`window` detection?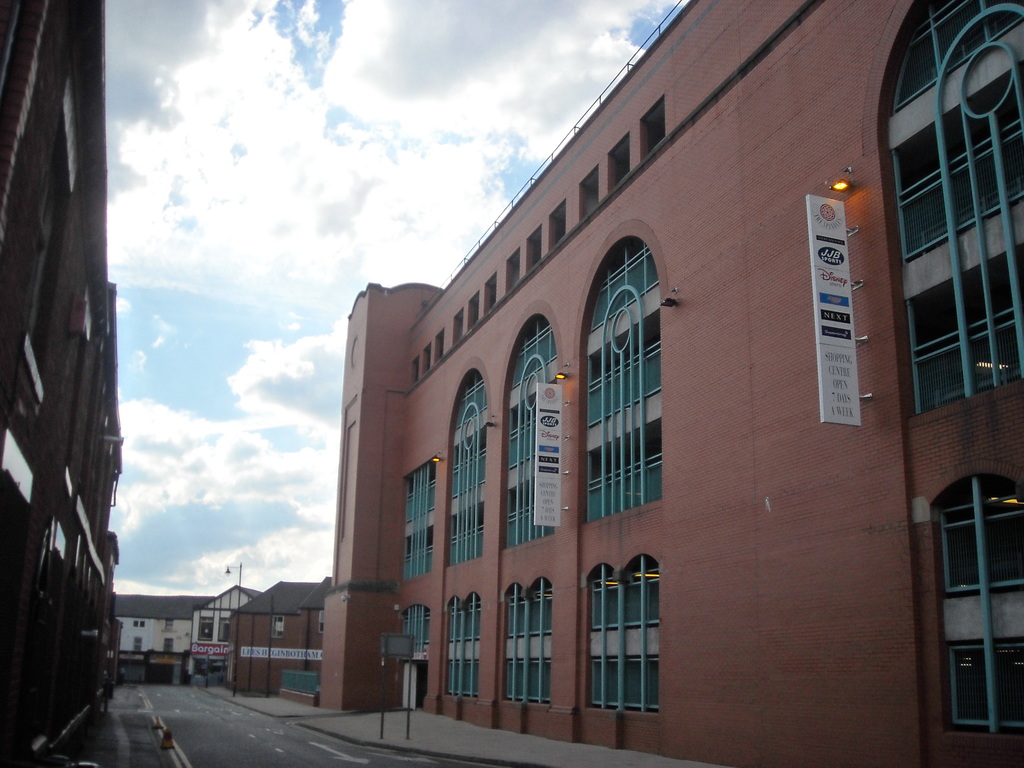
(399, 460, 429, 578)
